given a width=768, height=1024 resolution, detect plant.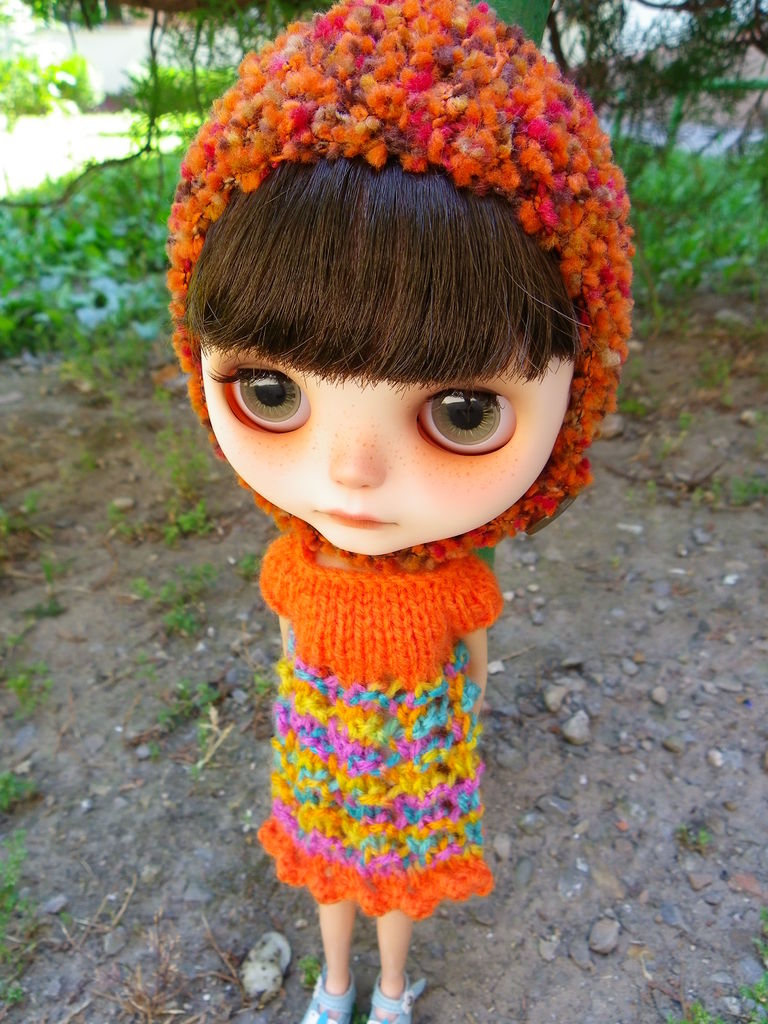
l=106, t=502, r=145, b=554.
